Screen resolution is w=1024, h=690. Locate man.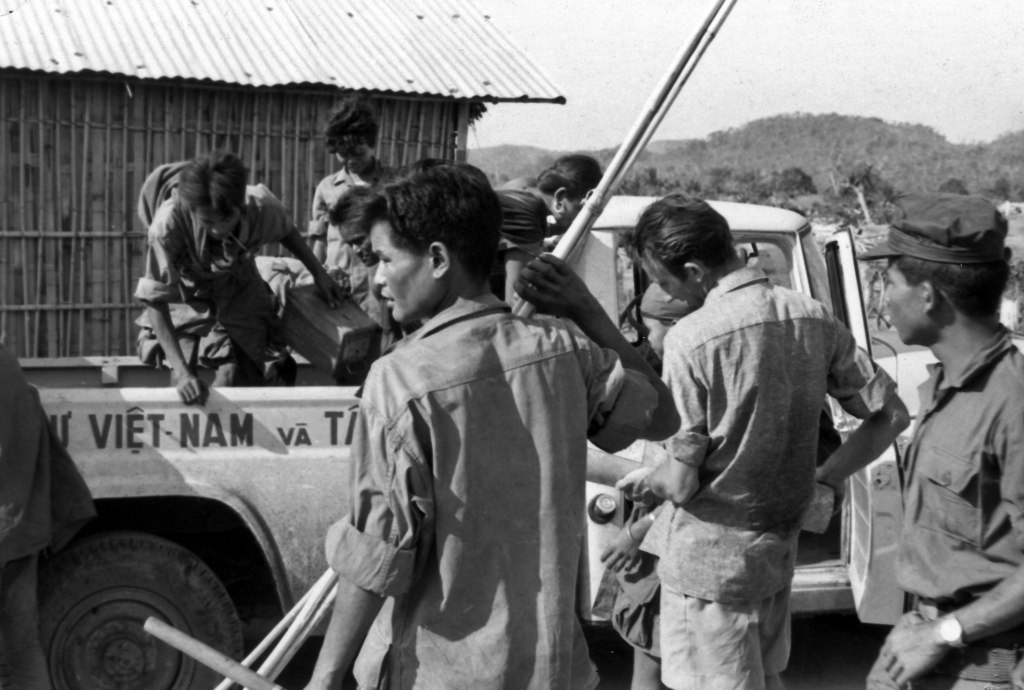
rect(306, 158, 647, 689).
